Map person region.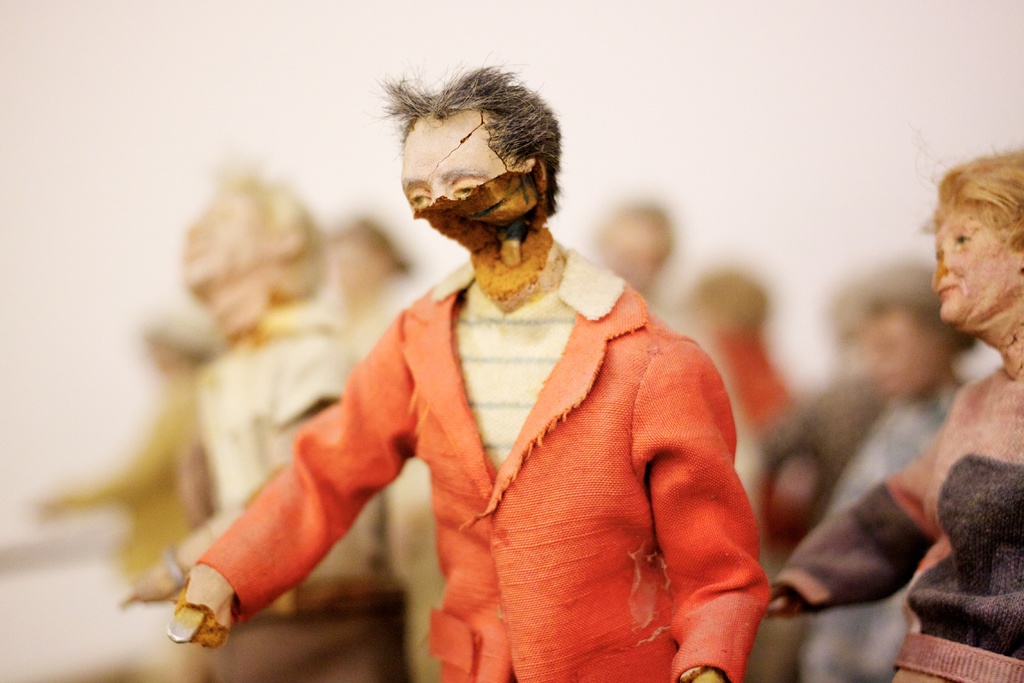
Mapped to crop(758, 118, 1023, 682).
